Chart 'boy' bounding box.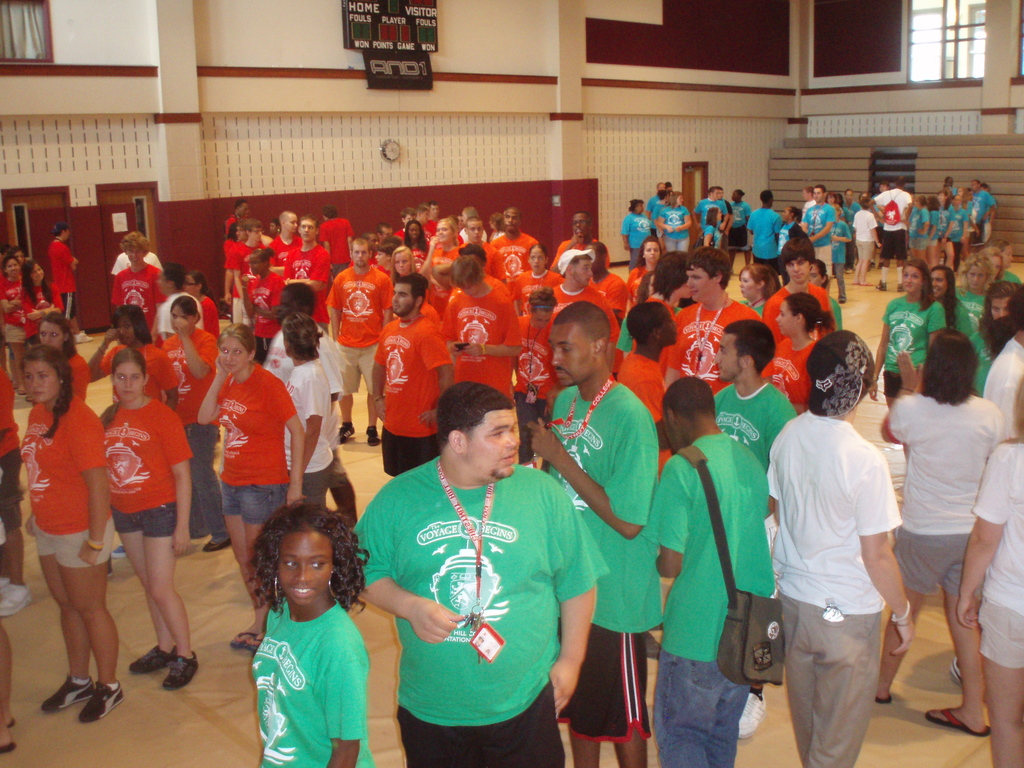
Charted: rect(547, 248, 623, 379).
